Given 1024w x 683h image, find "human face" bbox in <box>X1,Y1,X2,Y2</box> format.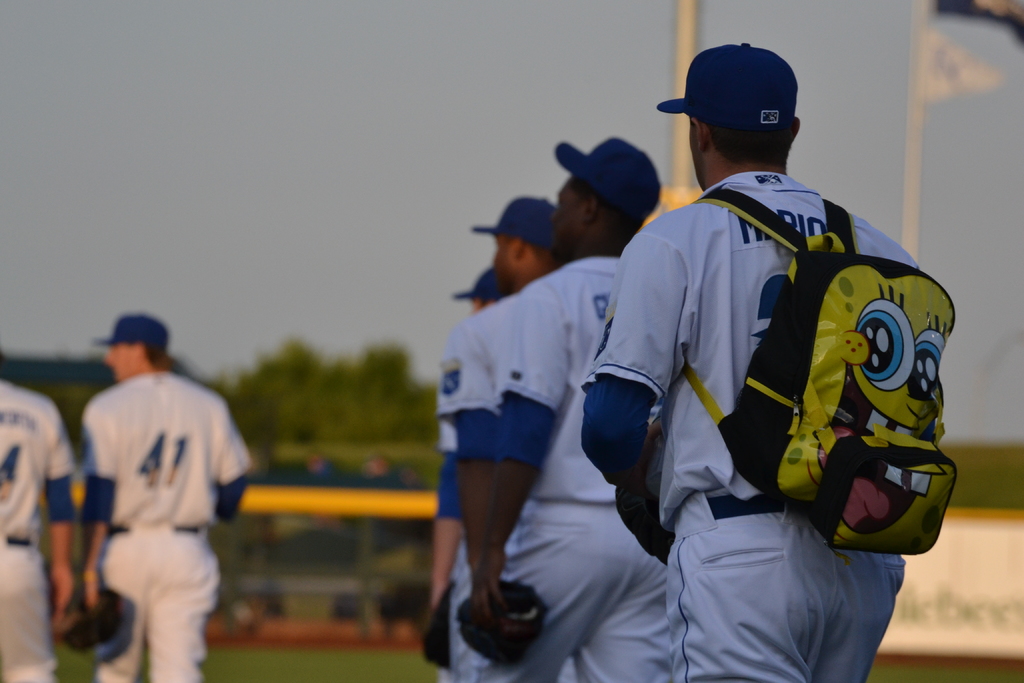
<box>547,178,582,245</box>.
